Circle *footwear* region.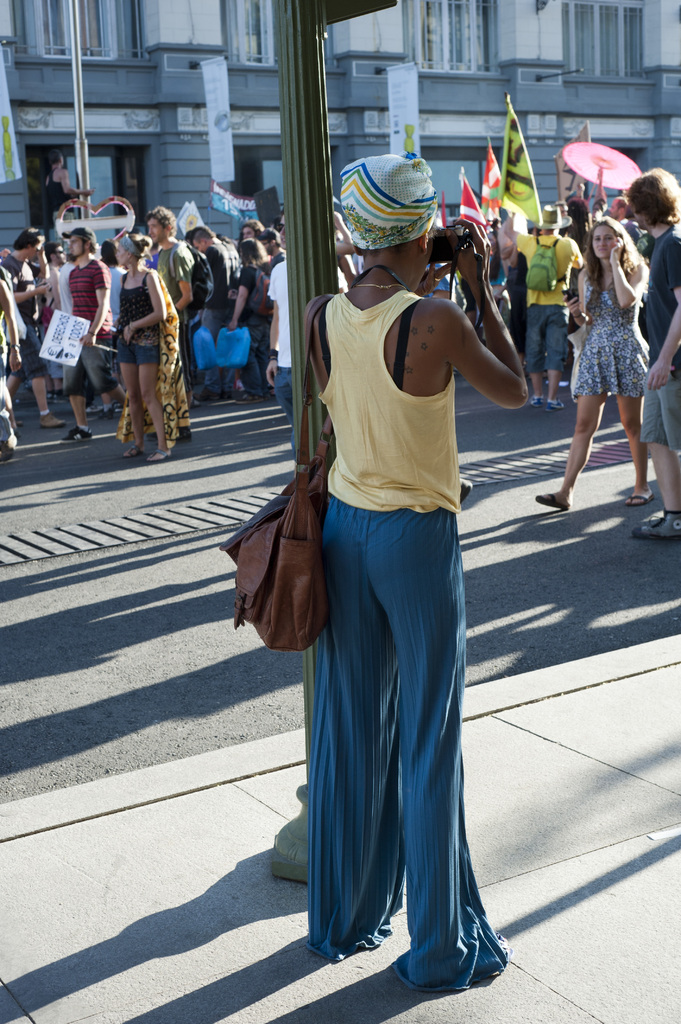
Region: [126, 440, 152, 458].
